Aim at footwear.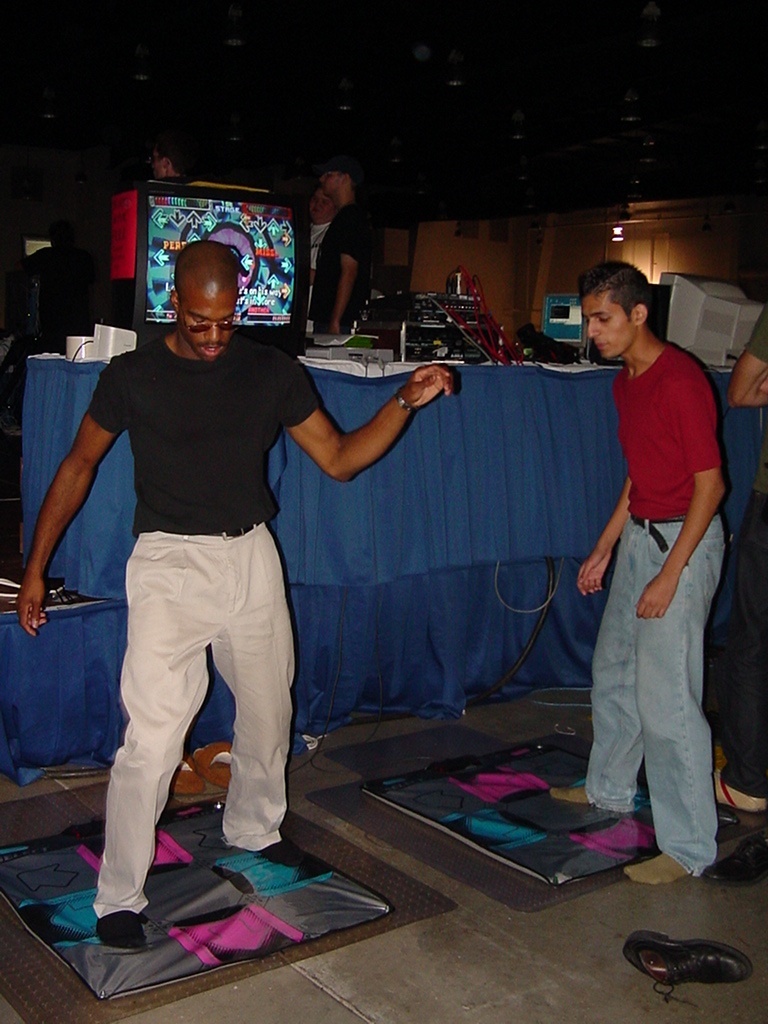
Aimed at detection(626, 905, 752, 1005).
